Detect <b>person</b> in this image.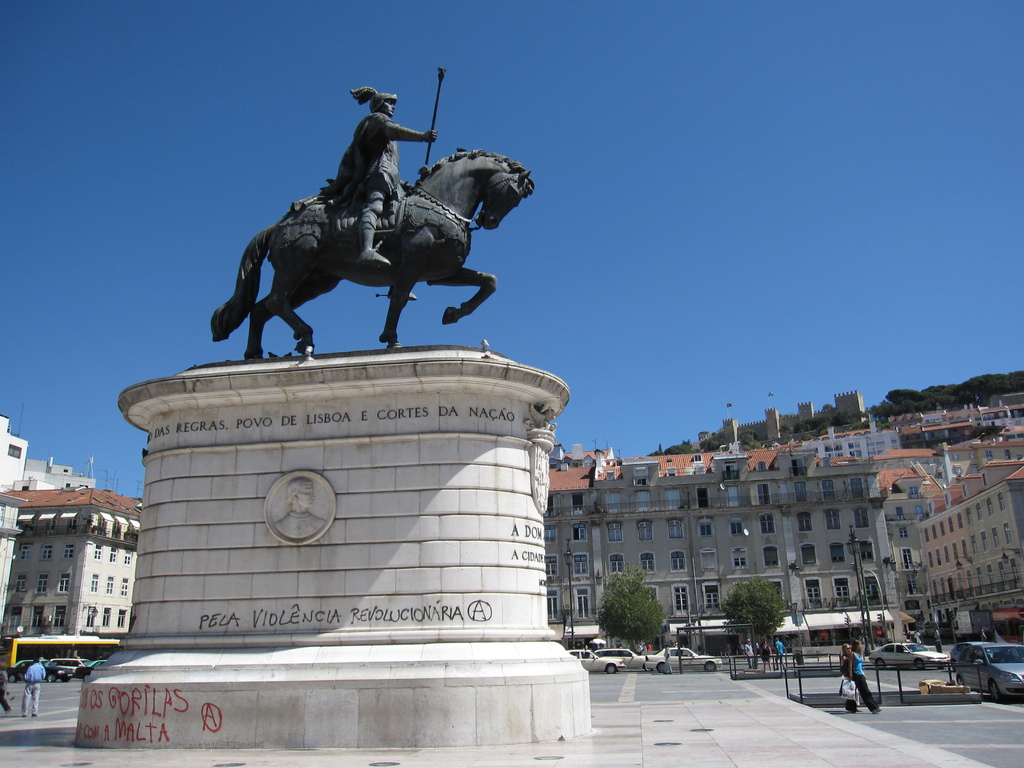
Detection: {"left": 317, "top": 86, "right": 438, "bottom": 266}.
